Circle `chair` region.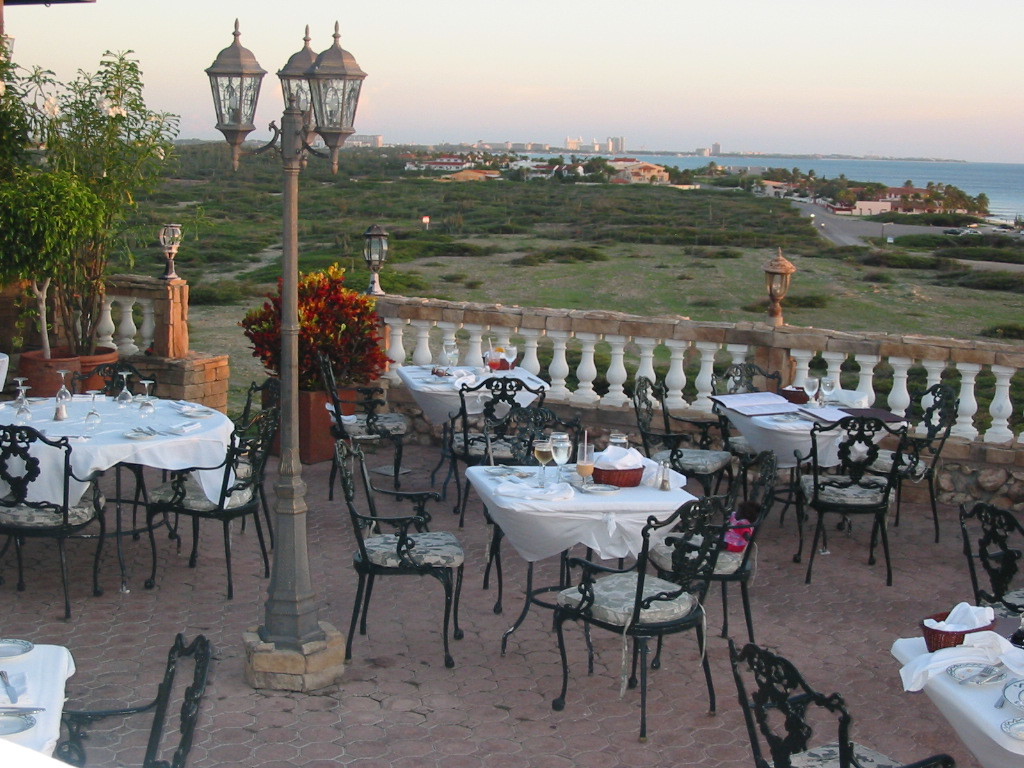
Region: 64/633/213/767.
